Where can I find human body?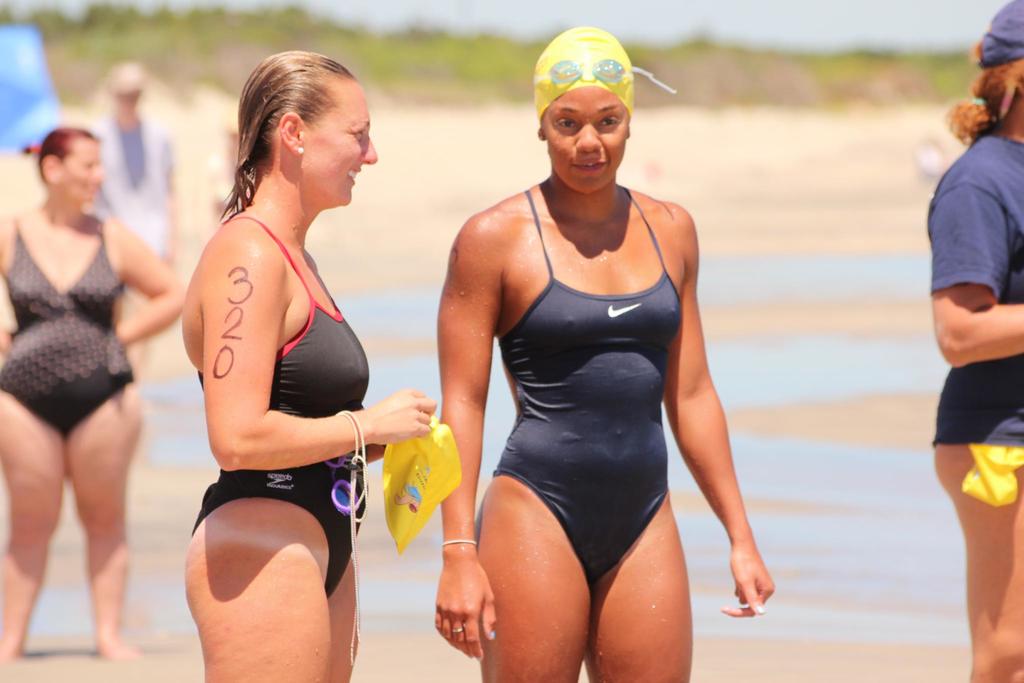
You can find it at (918, 131, 1023, 682).
